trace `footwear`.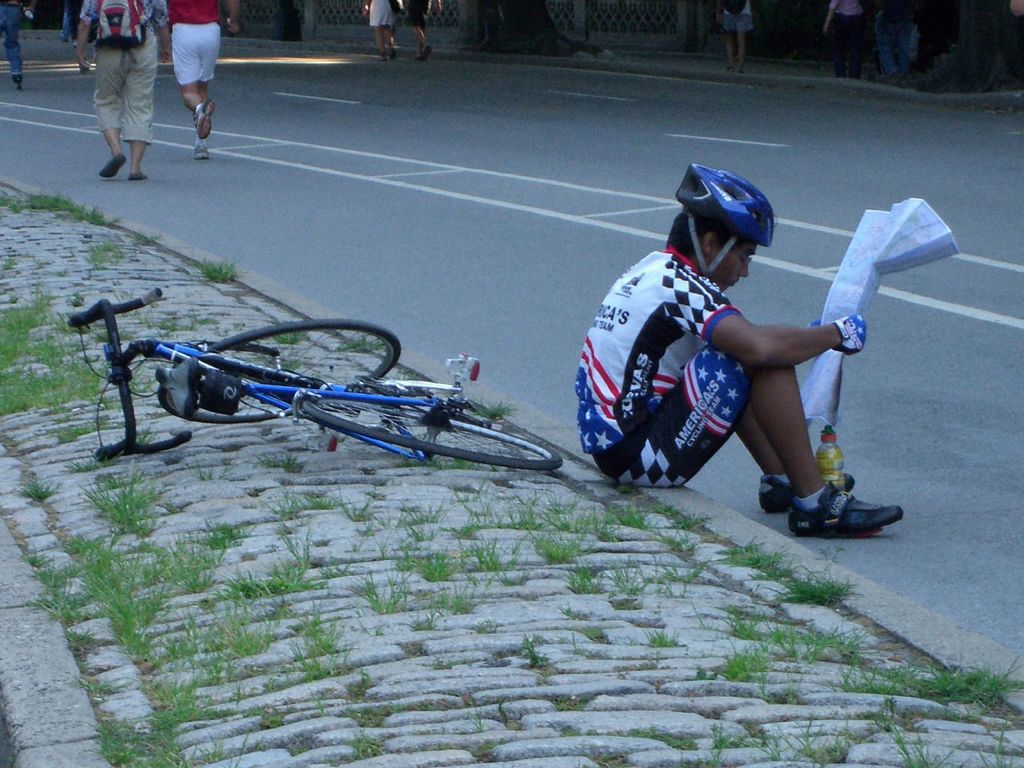
Traced to [x1=193, y1=138, x2=210, y2=159].
